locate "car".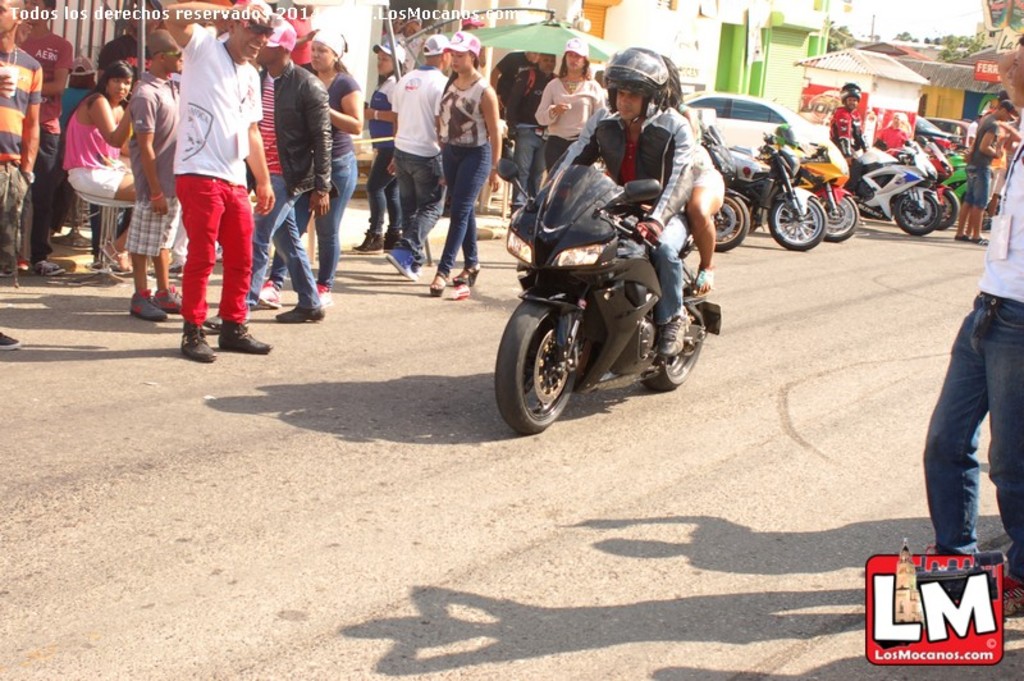
Bounding box: pyautogui.locateOnScreen(677, 86, 851, 174).
